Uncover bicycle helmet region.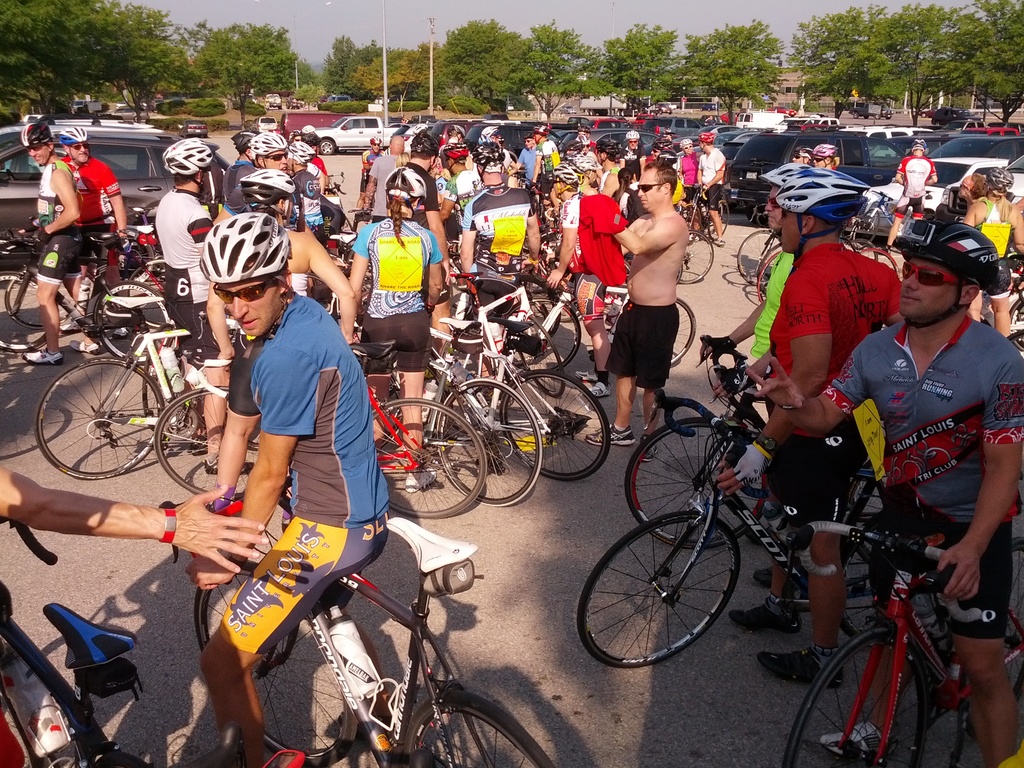
Uncovered: 759, 160, 814, 188.
